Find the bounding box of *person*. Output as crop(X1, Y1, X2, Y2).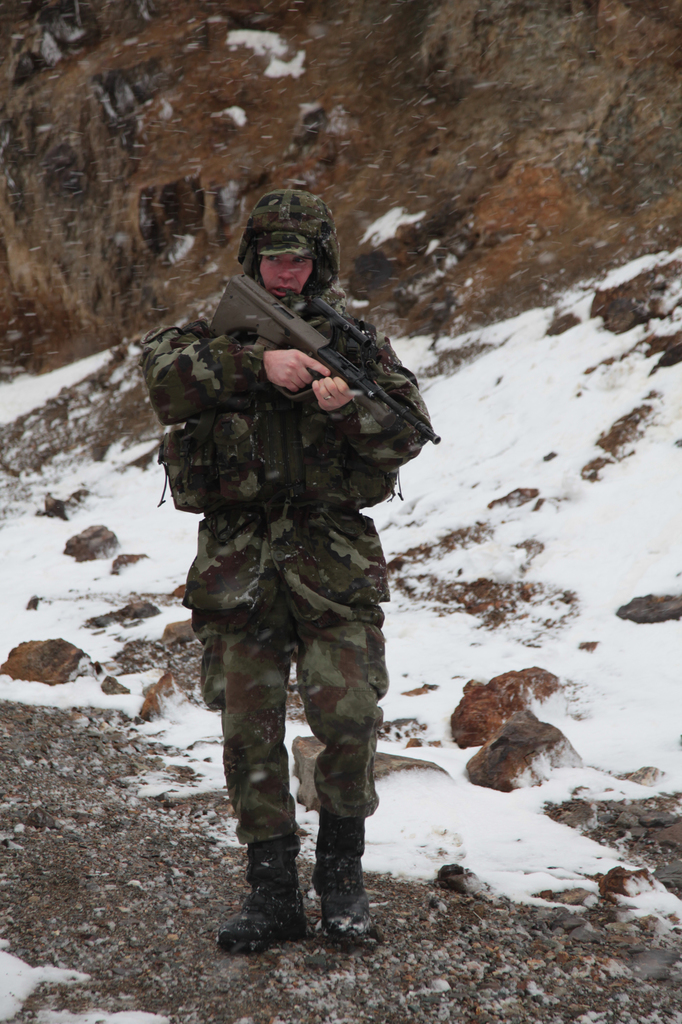
crop(152, 195, 438, 956).
